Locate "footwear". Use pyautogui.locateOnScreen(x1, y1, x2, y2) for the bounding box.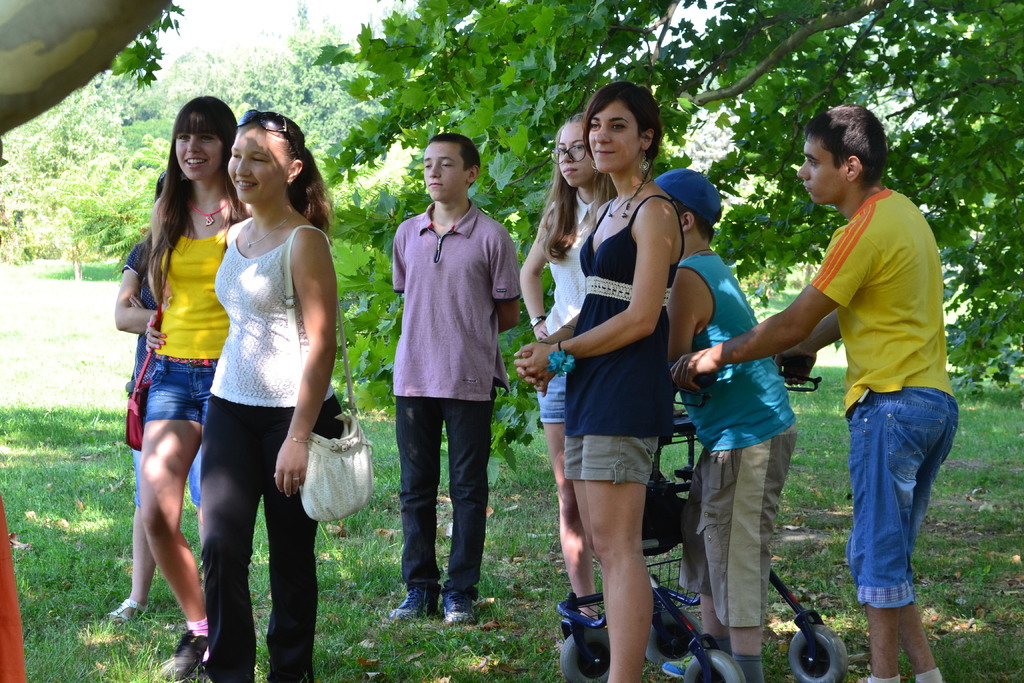
pyautogui.locateOnScreen(107, 596, 148, 622).
